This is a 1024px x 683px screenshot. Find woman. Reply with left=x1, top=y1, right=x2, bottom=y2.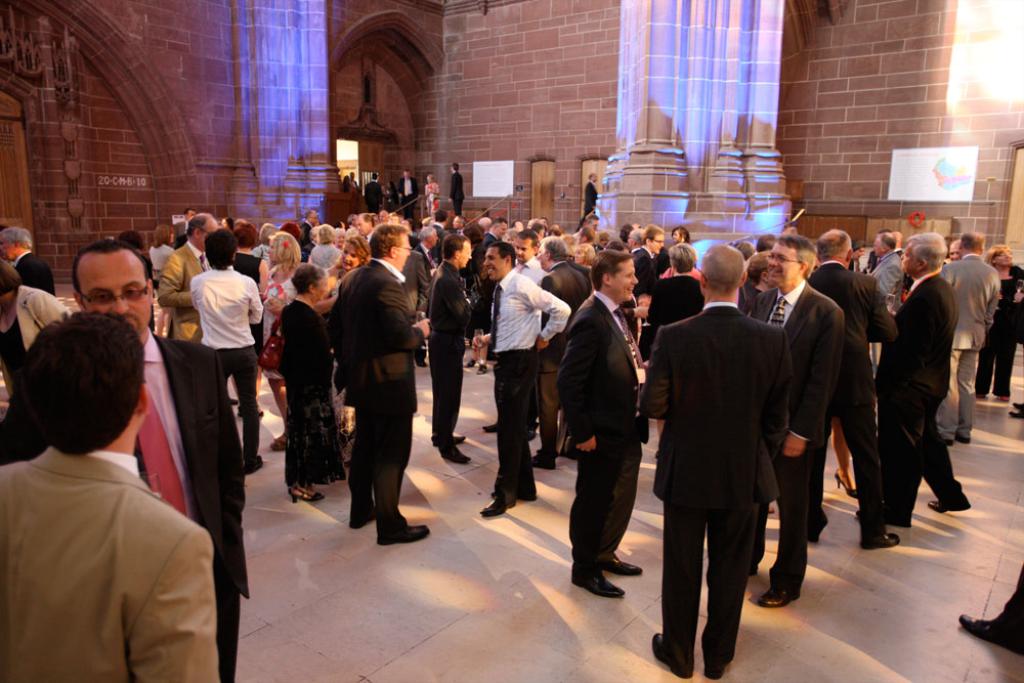
left=256, top=223, right=276, bottom=255.
